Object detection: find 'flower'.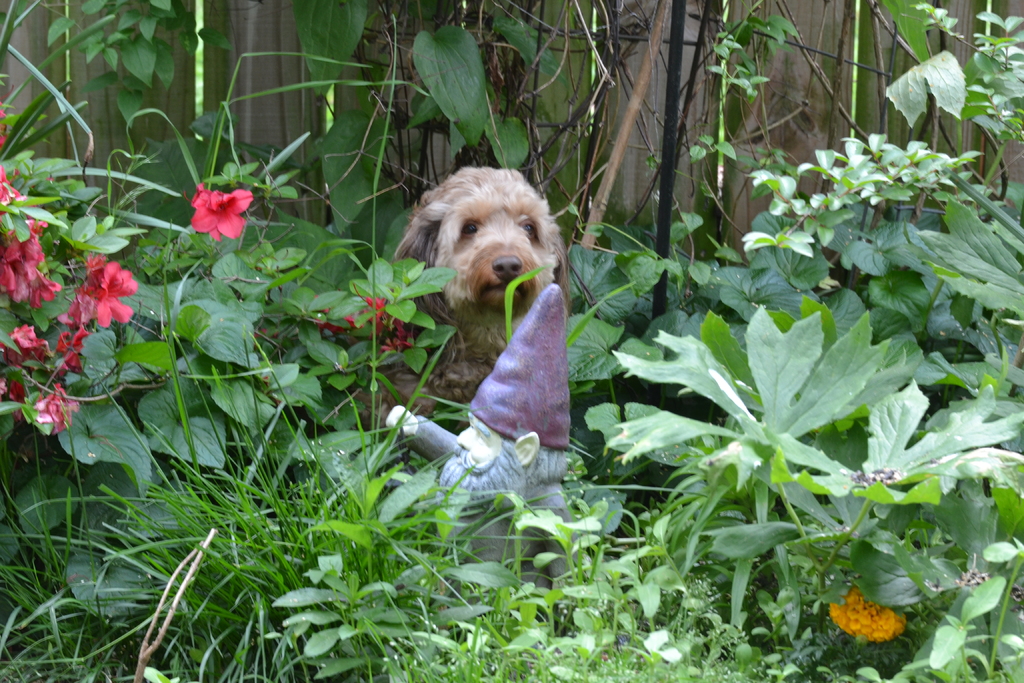
l=179, t=170, r=255, b=237.
